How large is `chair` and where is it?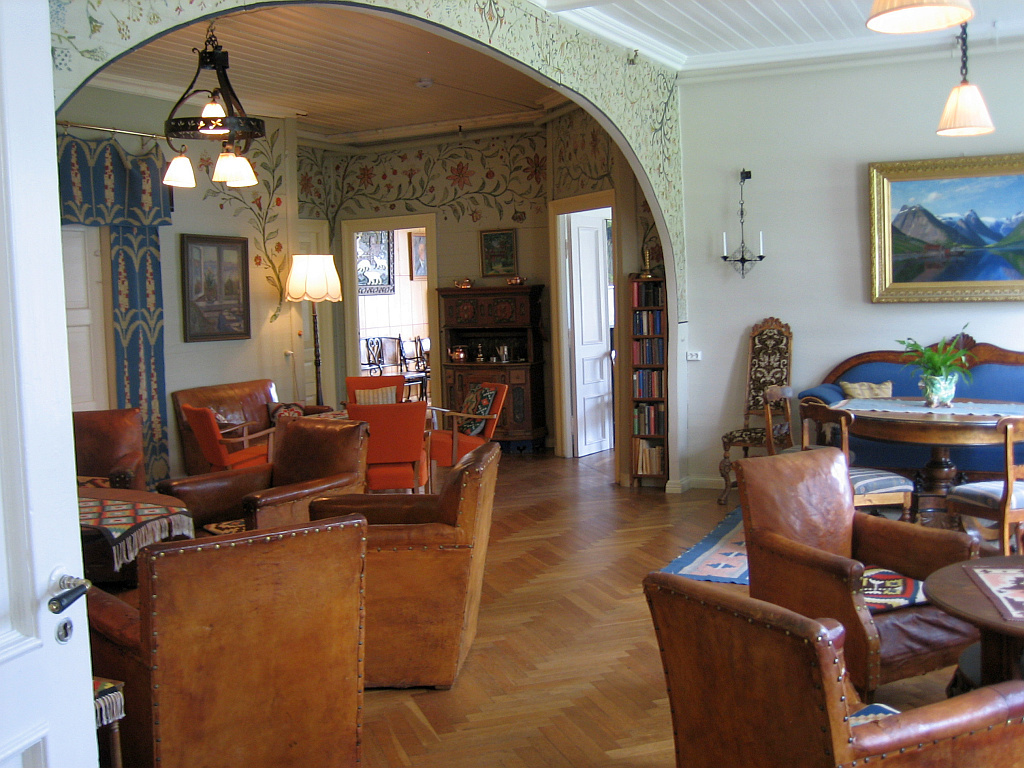
Bounding box: 178,375,295,472.
